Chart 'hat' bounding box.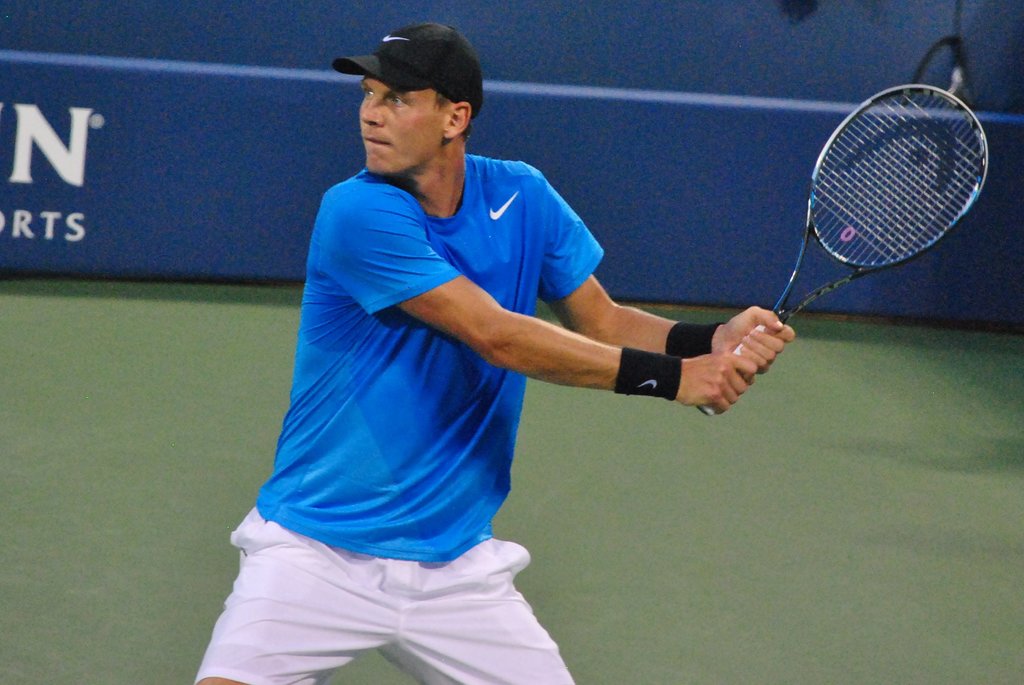
Charted: [334, 22, 486, 120].
